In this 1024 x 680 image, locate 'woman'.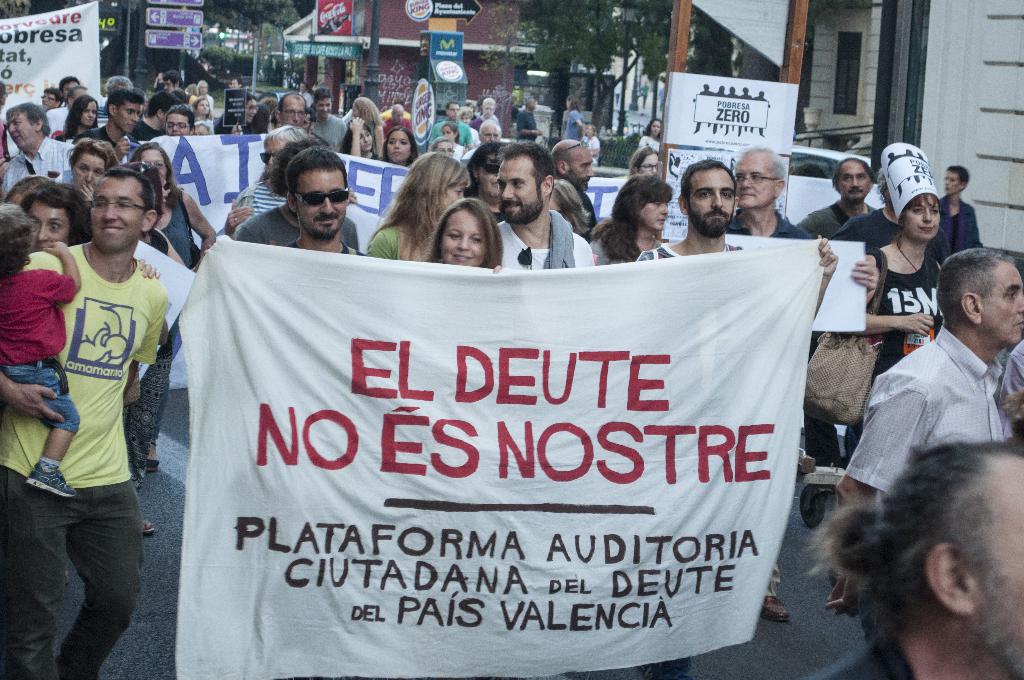
Bounding box: 16, 180, 97, 256.
